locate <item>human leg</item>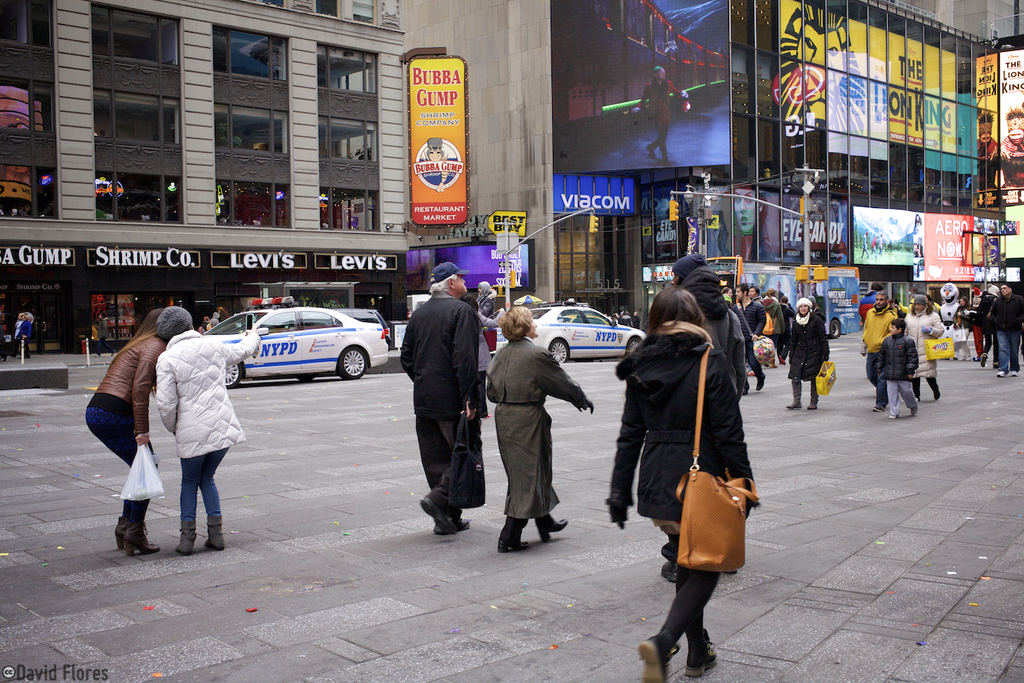
(x1=1001, y1=322, x2=1008, y2=379)
